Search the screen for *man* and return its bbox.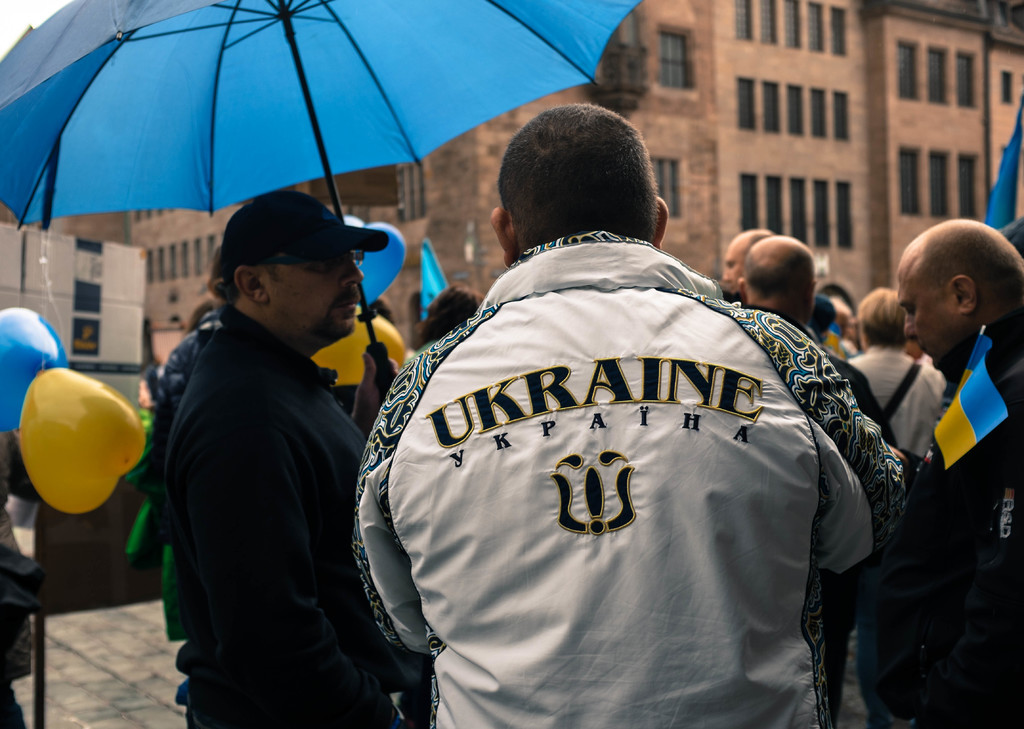
Found: pyautogui.locateOnScreen(872, 214, 1023, 728).
